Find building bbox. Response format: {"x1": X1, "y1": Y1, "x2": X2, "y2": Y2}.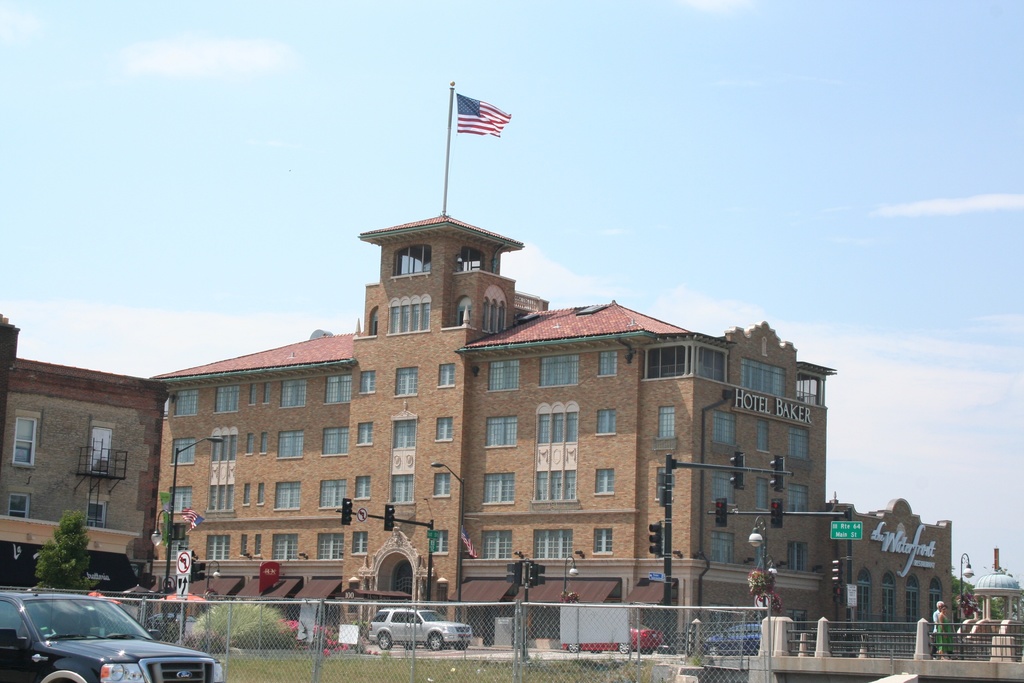
{"x1": 156, "y1": 213, "x2": 836, "y2": 652}.
